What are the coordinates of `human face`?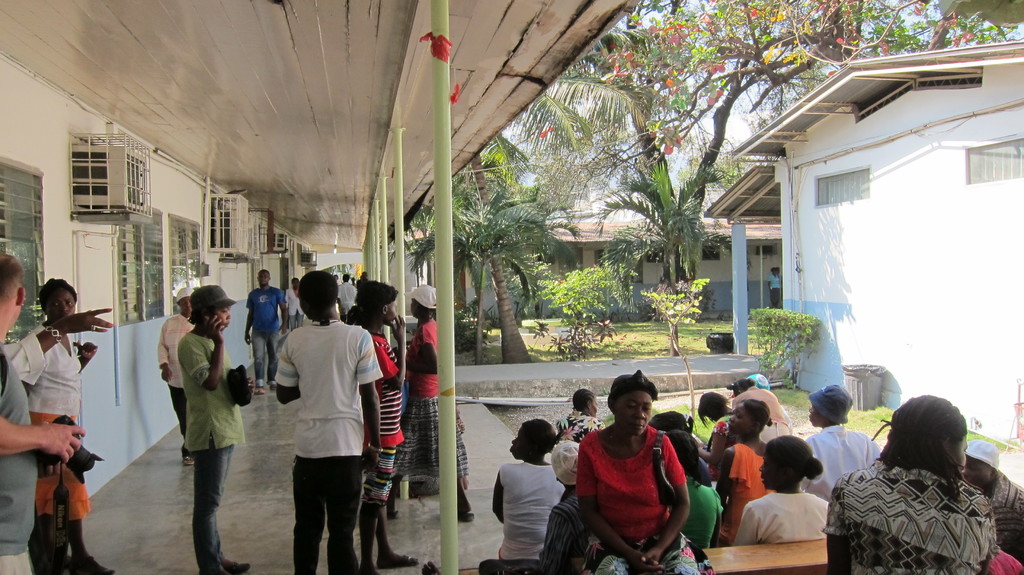
bbox(382, 299, 397, 325).
